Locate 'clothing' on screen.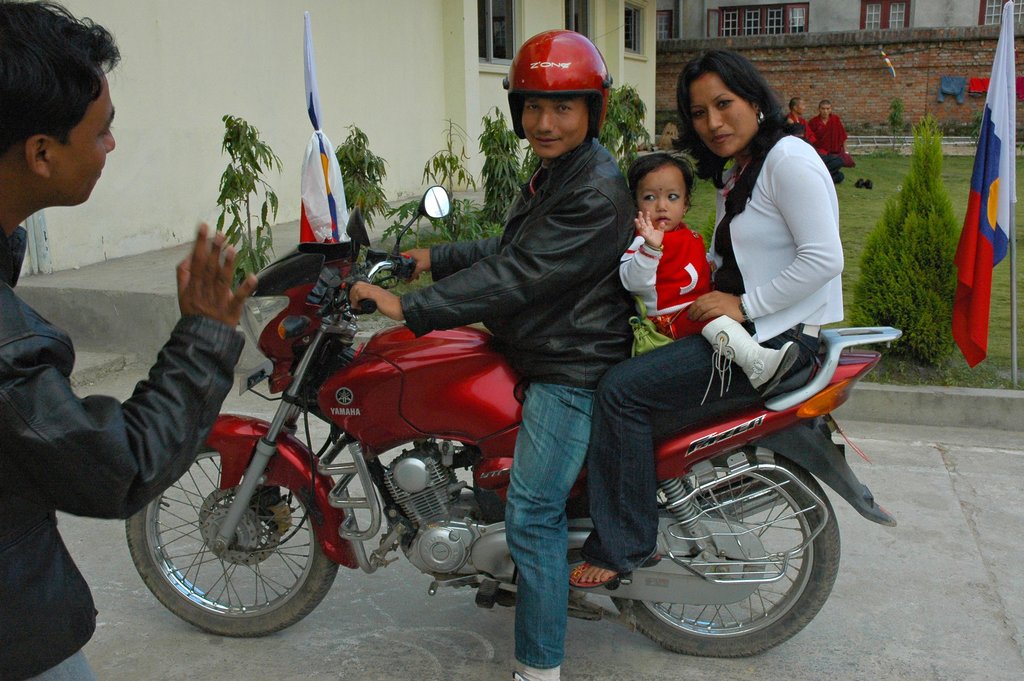
On screen at <bbox>808, 111, 844, 161</bbox>.
